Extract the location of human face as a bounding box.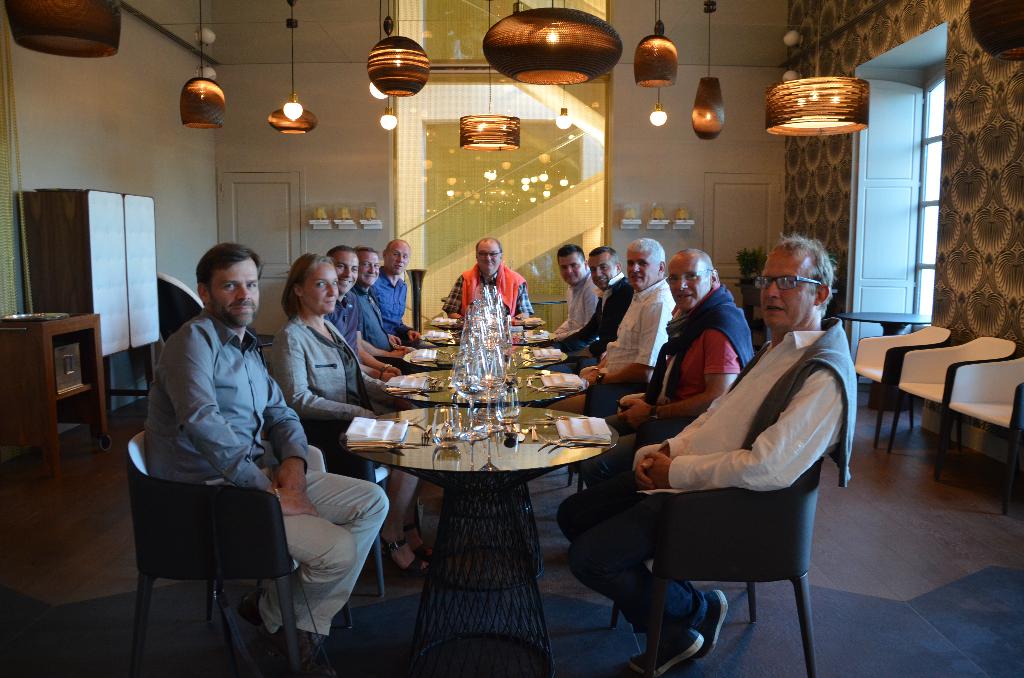
region(304, 266, 335, 312).
